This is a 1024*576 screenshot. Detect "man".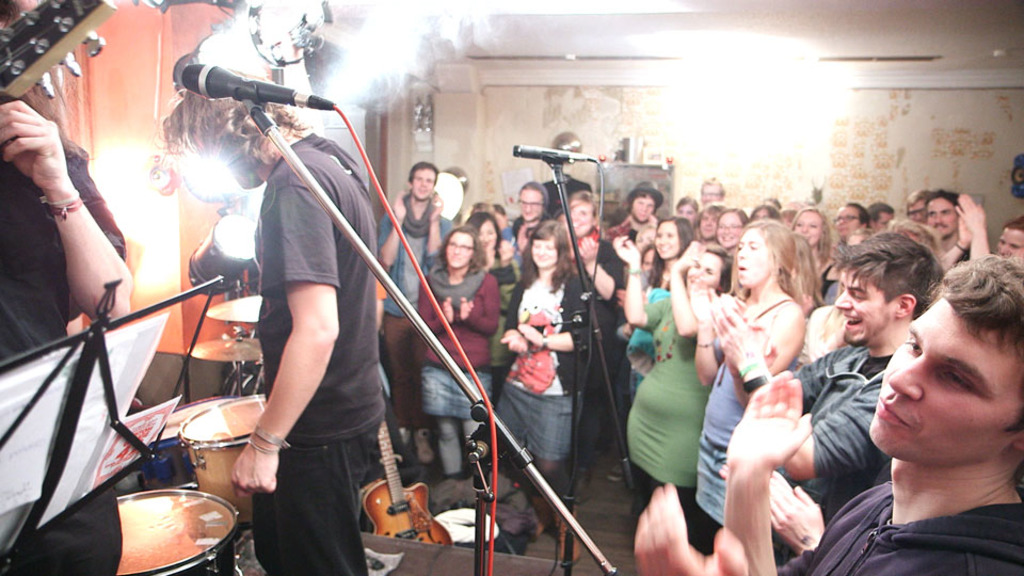
(left=771, top=231, right=945, bottom=551).
